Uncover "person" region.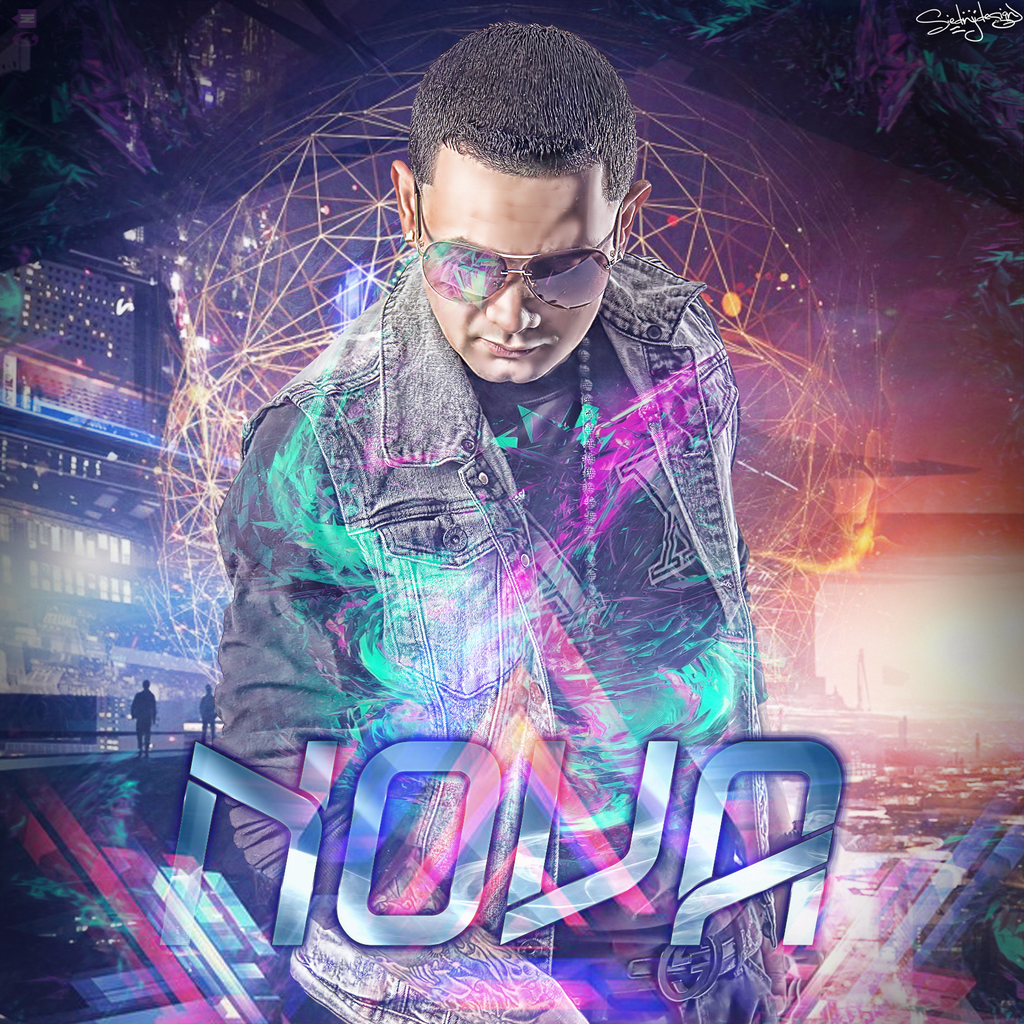
Uncovered: (x1=131, y1=680, x2=161, y2=748).
